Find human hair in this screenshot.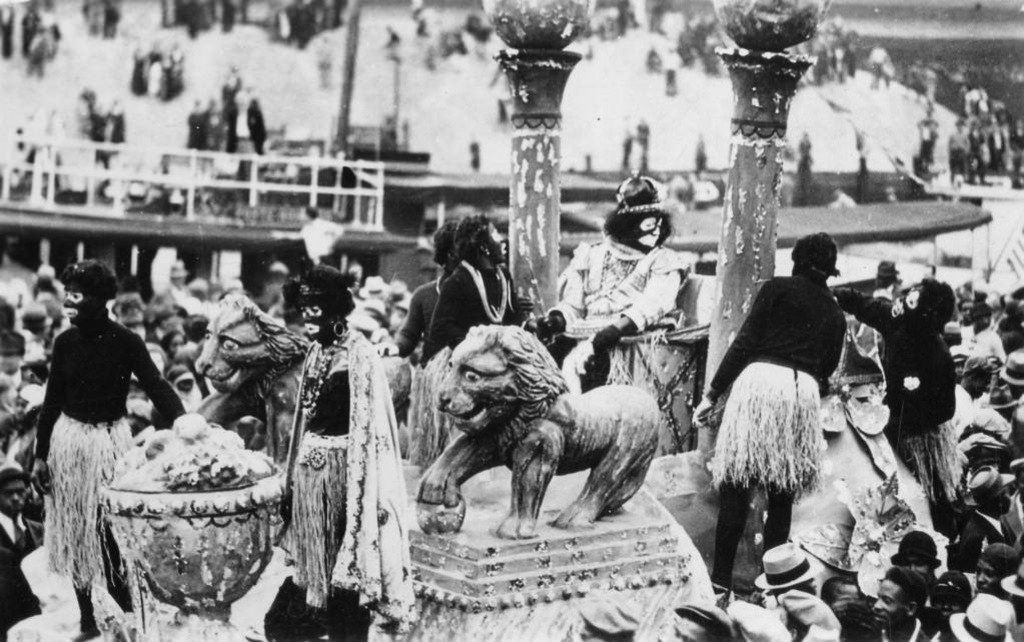
The bounding box for human hair is x1=961 y1=350 x2=989 y2=375.
